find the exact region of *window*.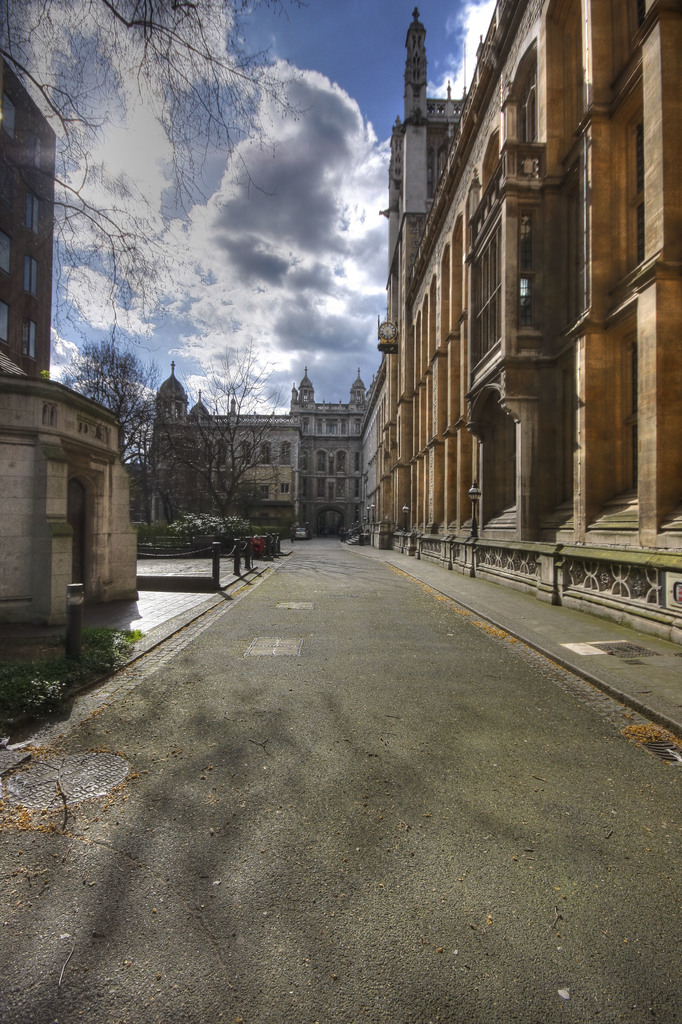
Exact region: {"left": 0, "top": 301, "right": 8, "bottom": 339}.
